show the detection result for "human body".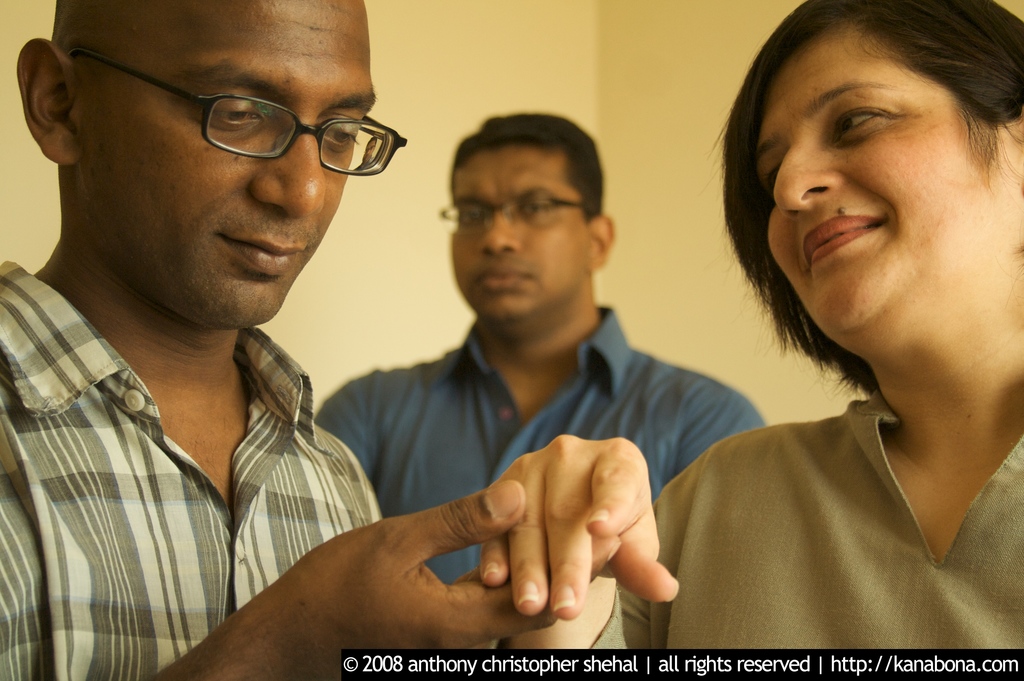
l=611, t=35, r=1023, b=644.
